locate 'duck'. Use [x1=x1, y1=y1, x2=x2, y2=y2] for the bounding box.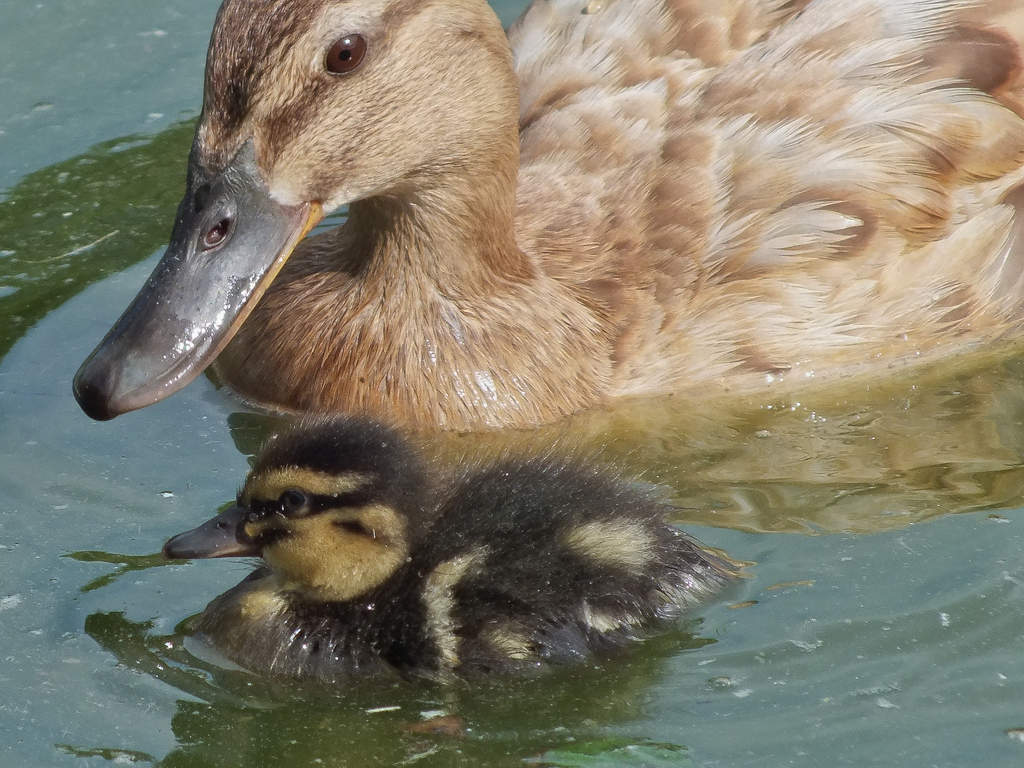
[x1=74, y1=0, x2=1020, y2=473].
